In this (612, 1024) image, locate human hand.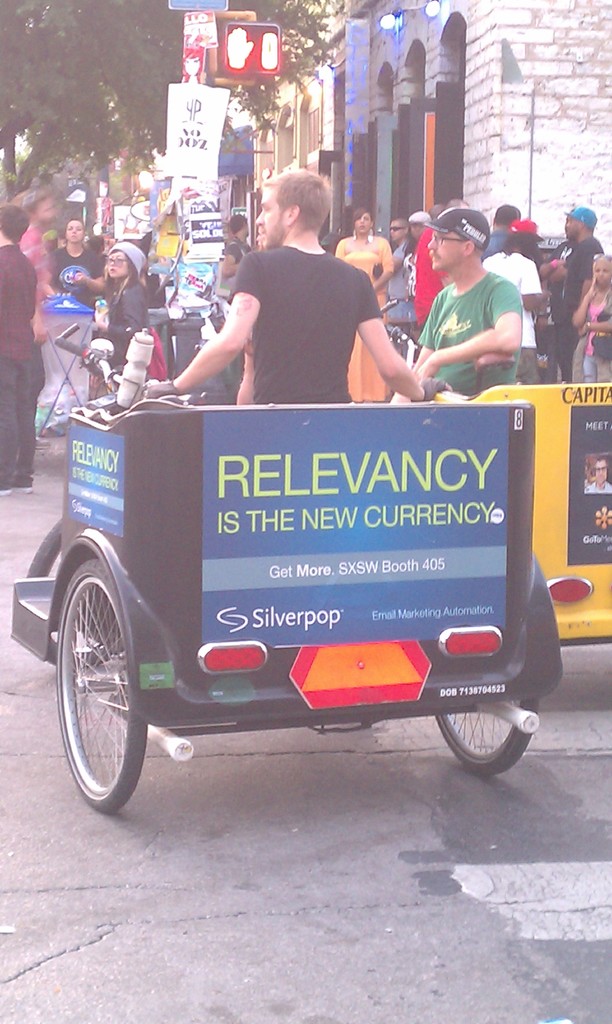
Bounding box: <region>70, 271, 87, 285</region>.
